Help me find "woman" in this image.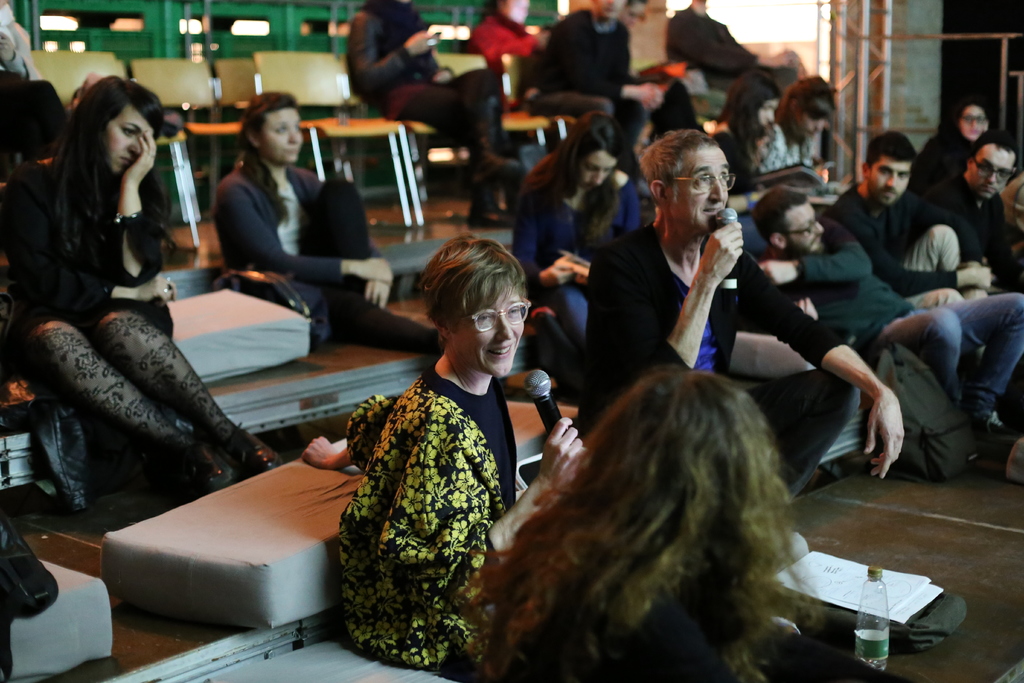
Found it: 324:230:555:666.
